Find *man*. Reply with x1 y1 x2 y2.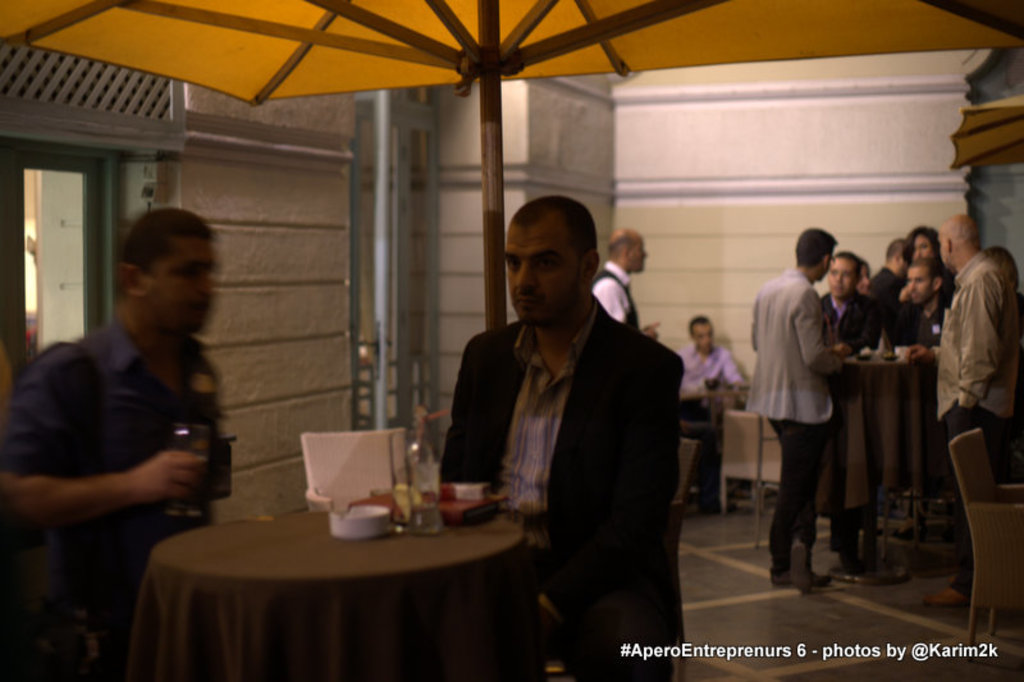
818 248 868 550.
